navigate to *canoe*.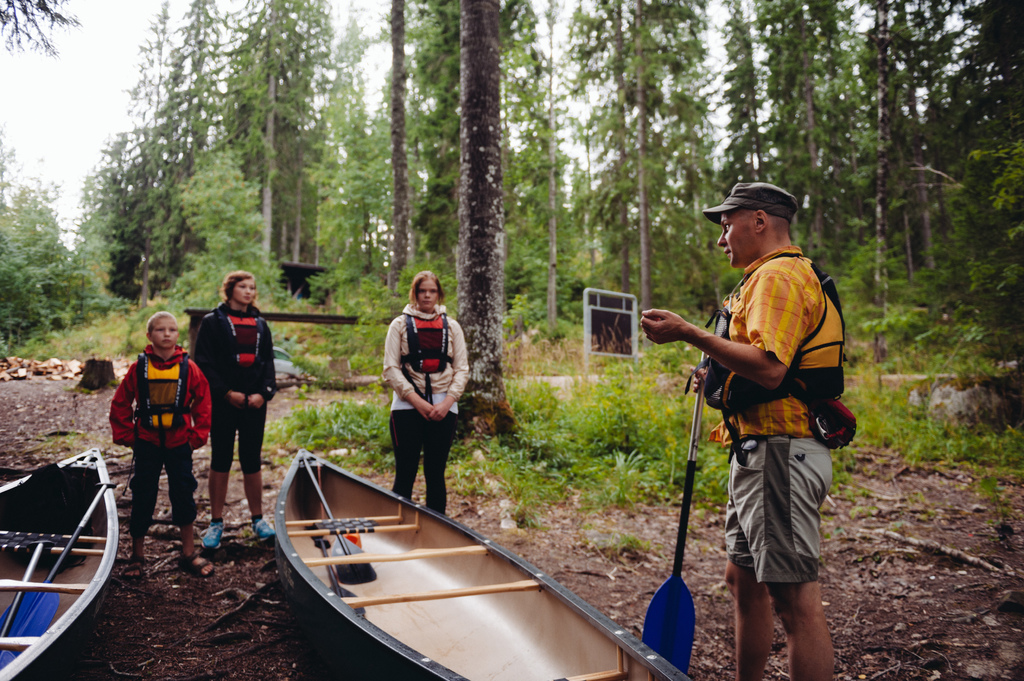
Navigation target: 0 447 121 680.
